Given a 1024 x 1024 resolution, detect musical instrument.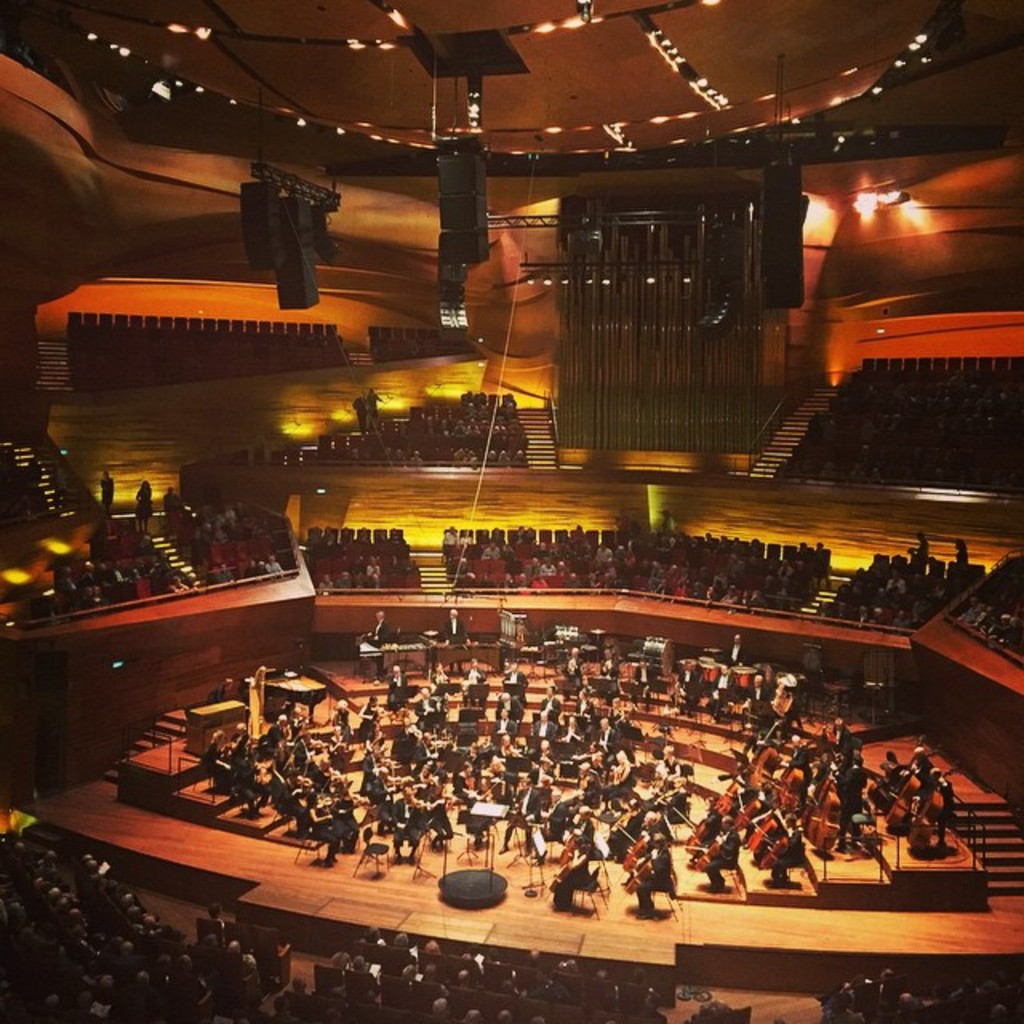
(907,768,958,851).
